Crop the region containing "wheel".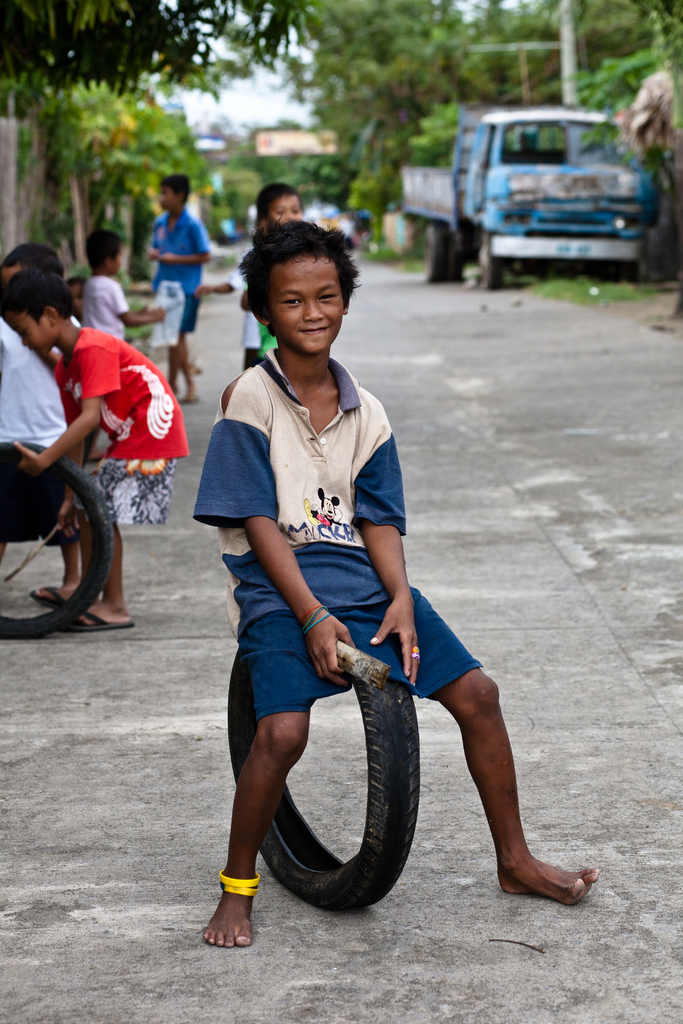
Crop region: select_region(0, 435, 117, 645).
